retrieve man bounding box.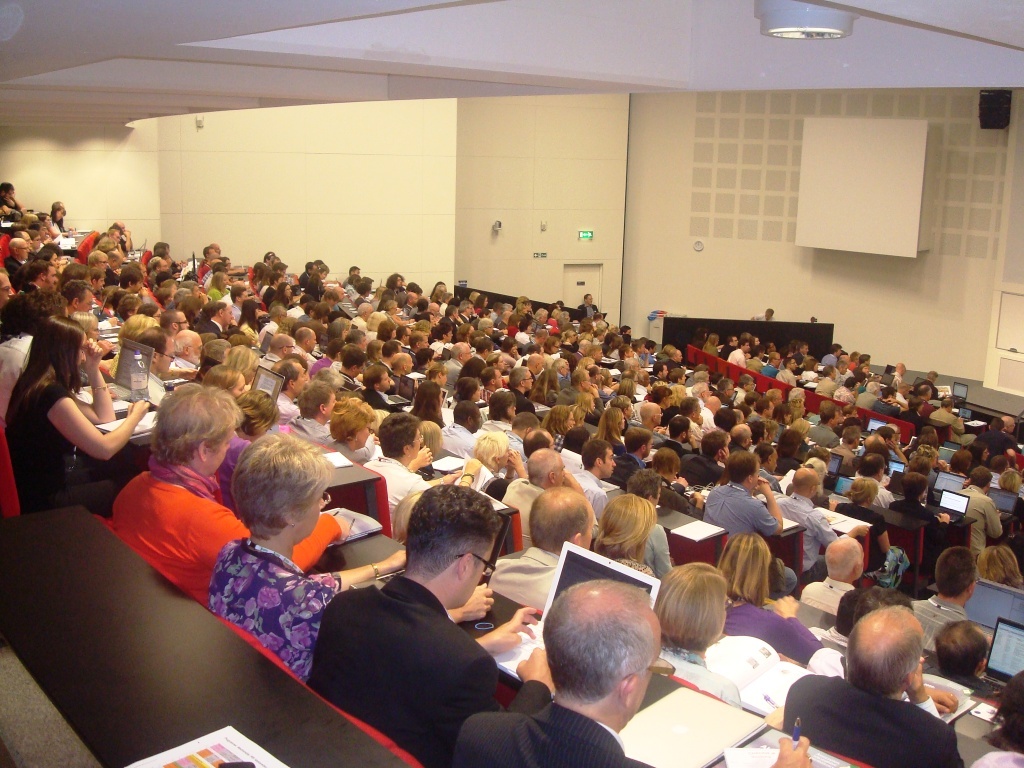
Bounding box: bbox(777, 470, 845, 572).
